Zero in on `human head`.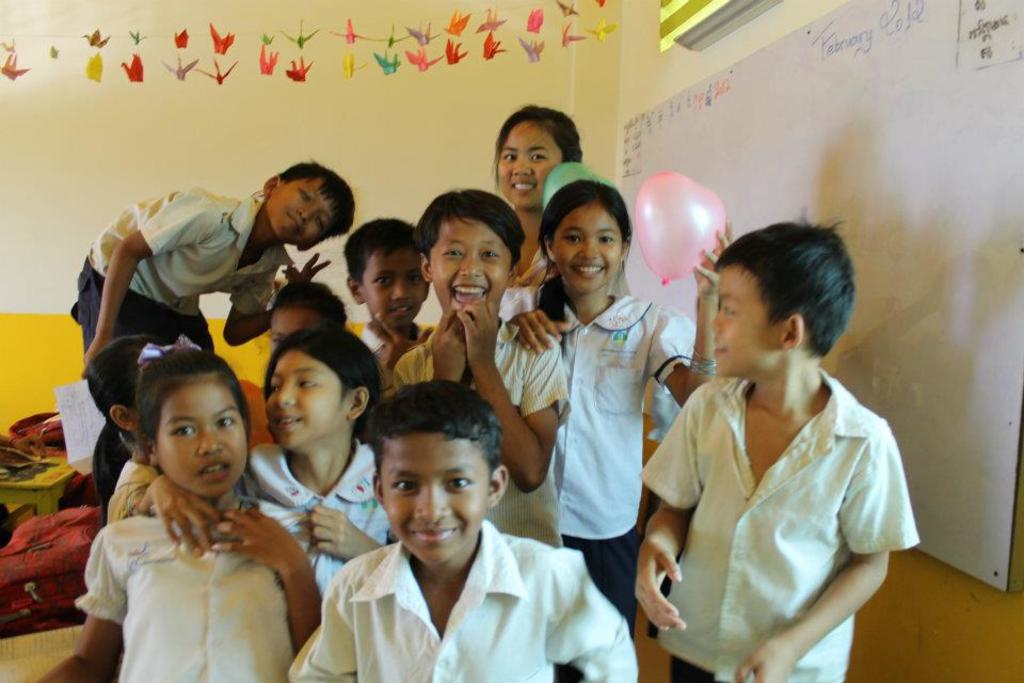
Zeroed in: <bbox>493, 104, 585, 216</bbox>.
